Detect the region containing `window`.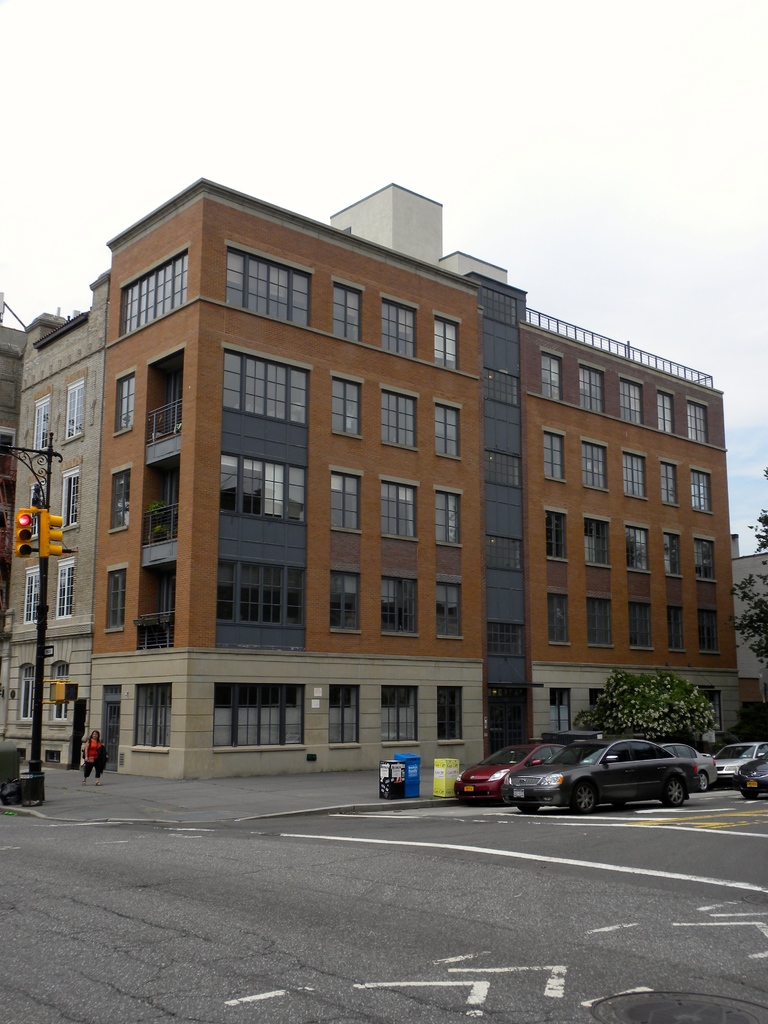
x1=212, y1=681, x2=305, y2=753.
